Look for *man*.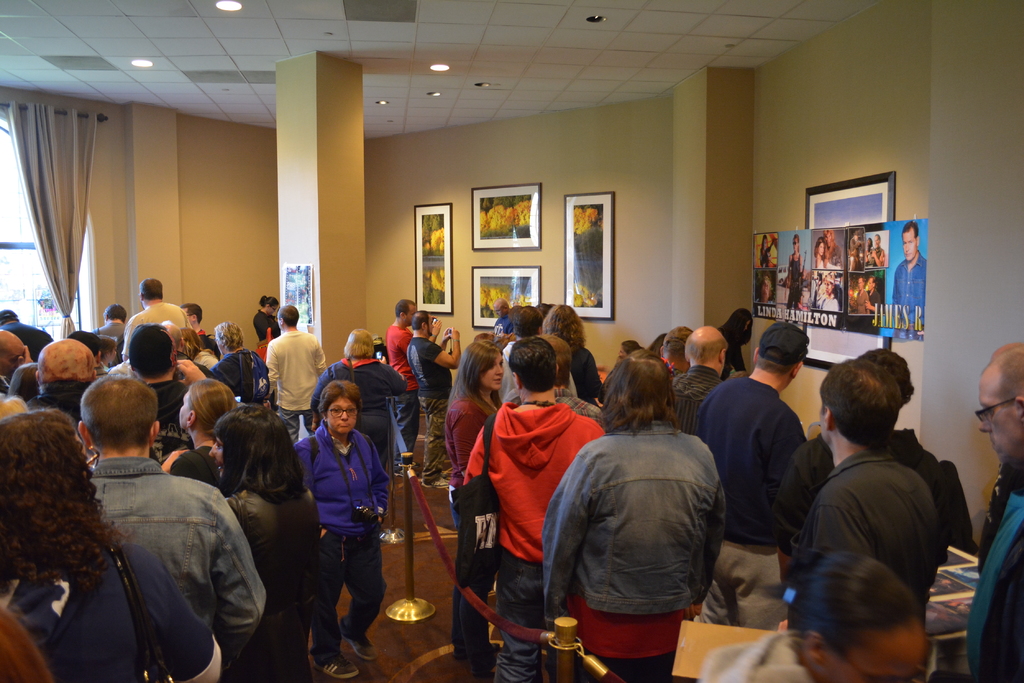
Found: [894, 222, 936, 335].
